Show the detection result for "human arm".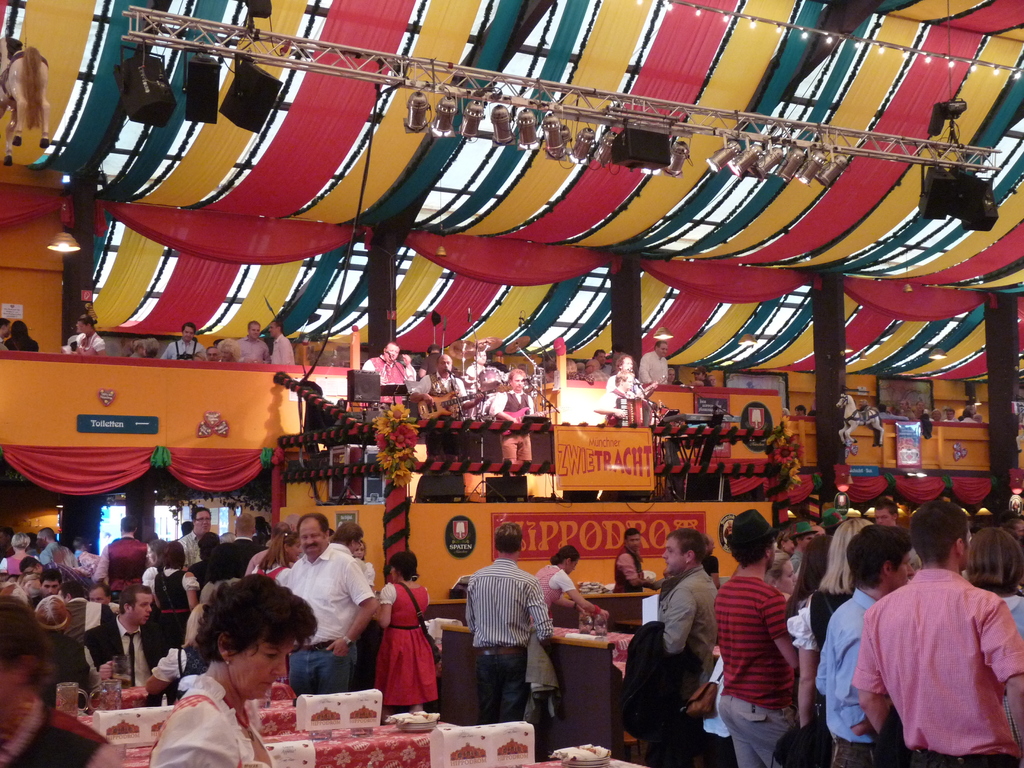
l=607, t=378, r=623, b=404.
